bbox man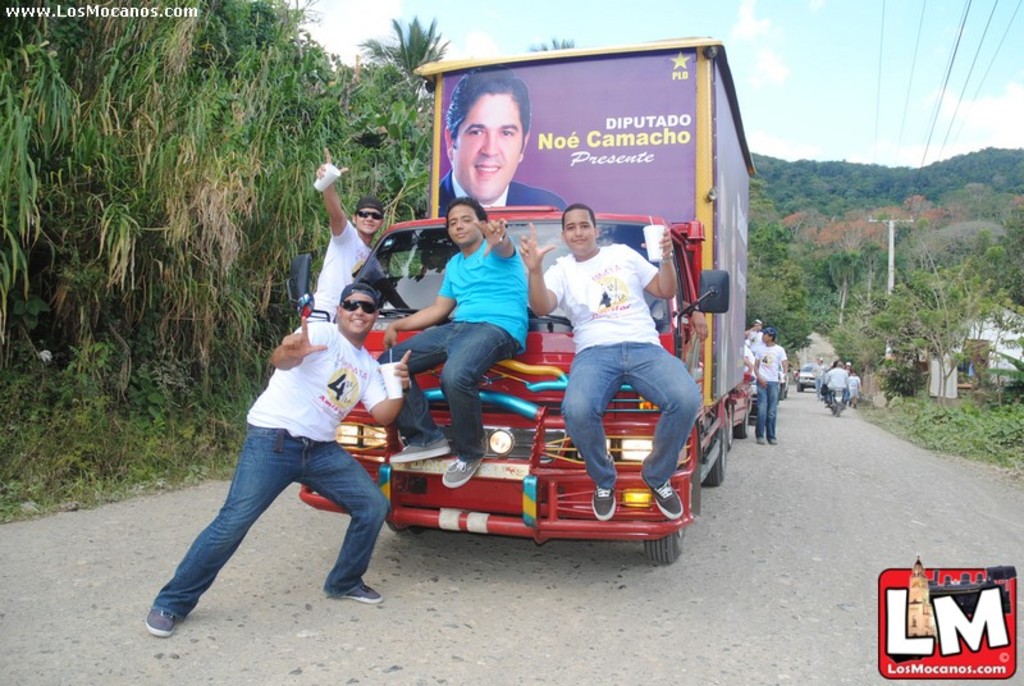
(754,328,787,443)
